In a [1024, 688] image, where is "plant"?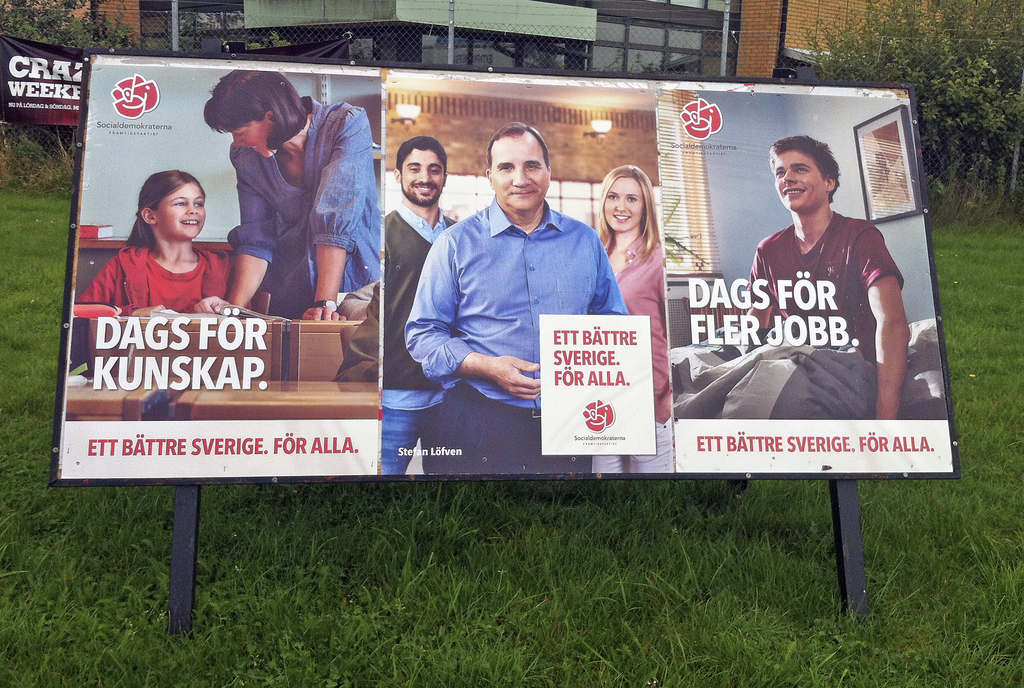
[x1=664, y1=196, x2=708, y2=268].
